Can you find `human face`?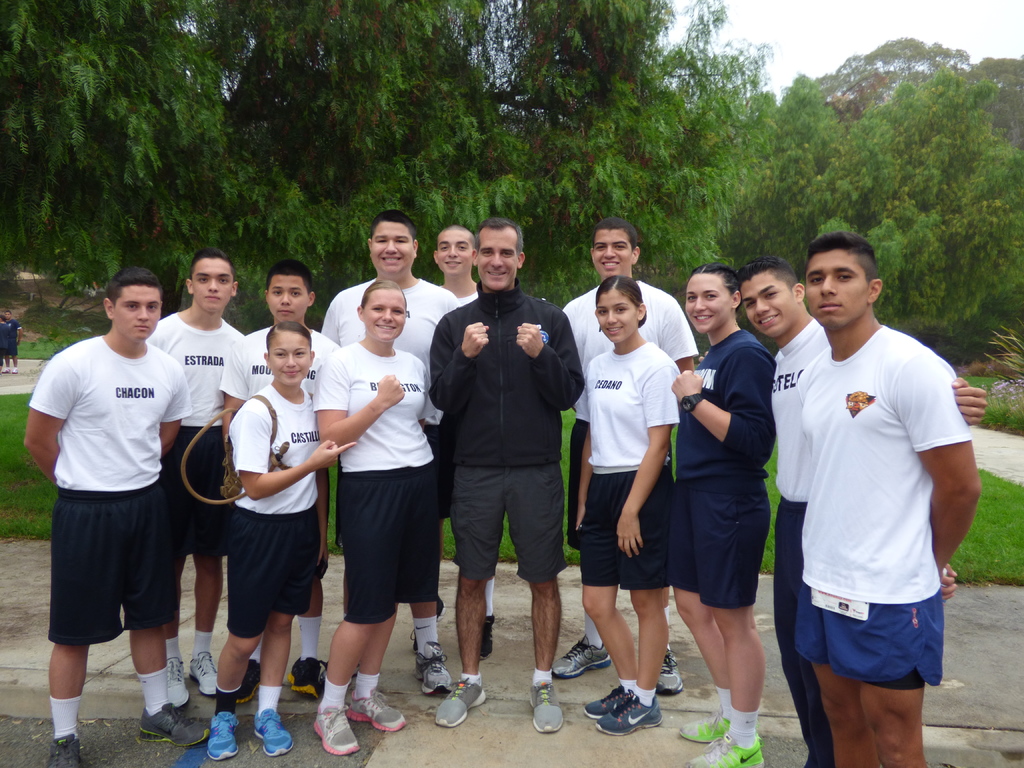
Yes, bounding box: select_region(364, 284, 406, 345).
